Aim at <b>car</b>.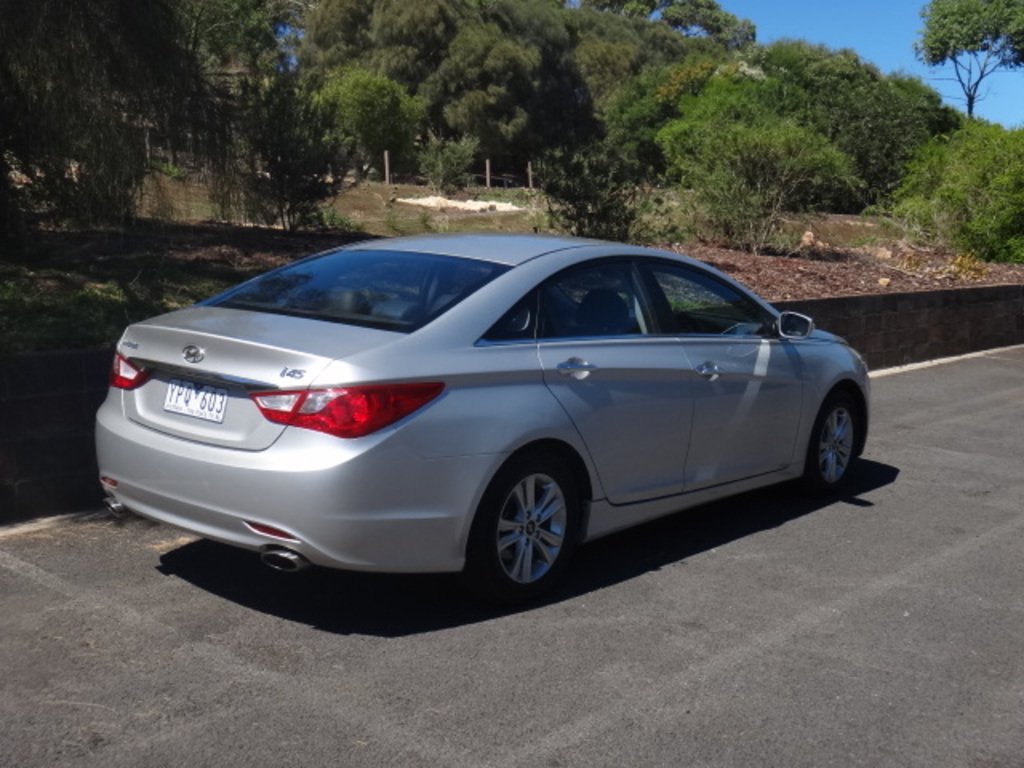
Aimed at rect(99, 232, 870, 597).
